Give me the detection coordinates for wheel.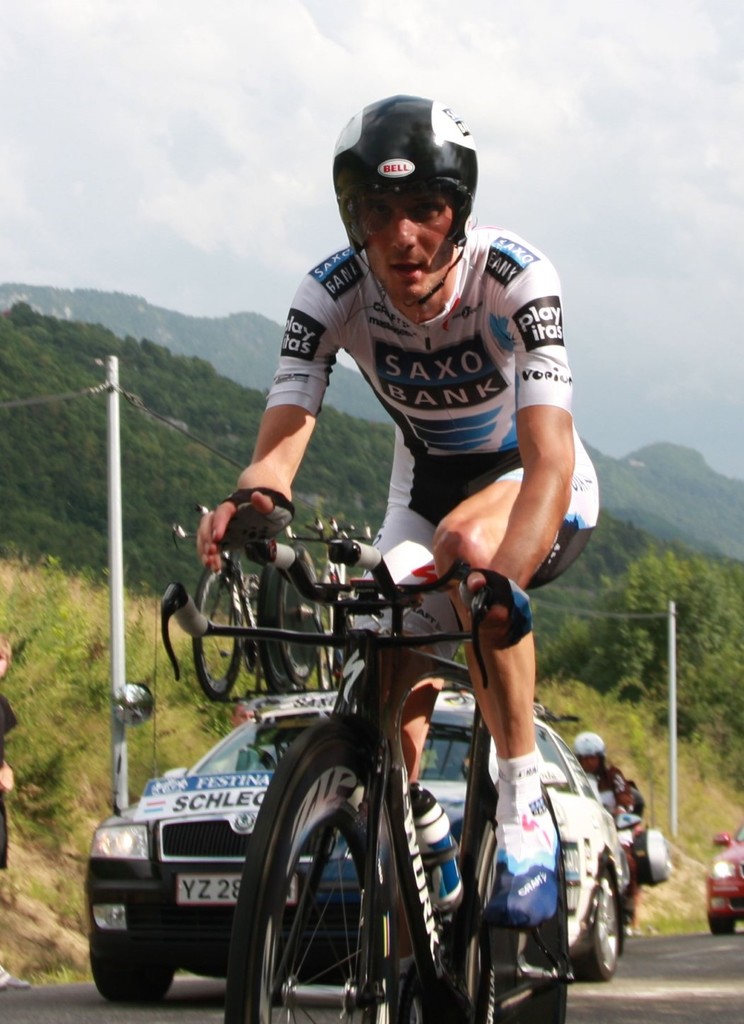
[275,573,317,685].
